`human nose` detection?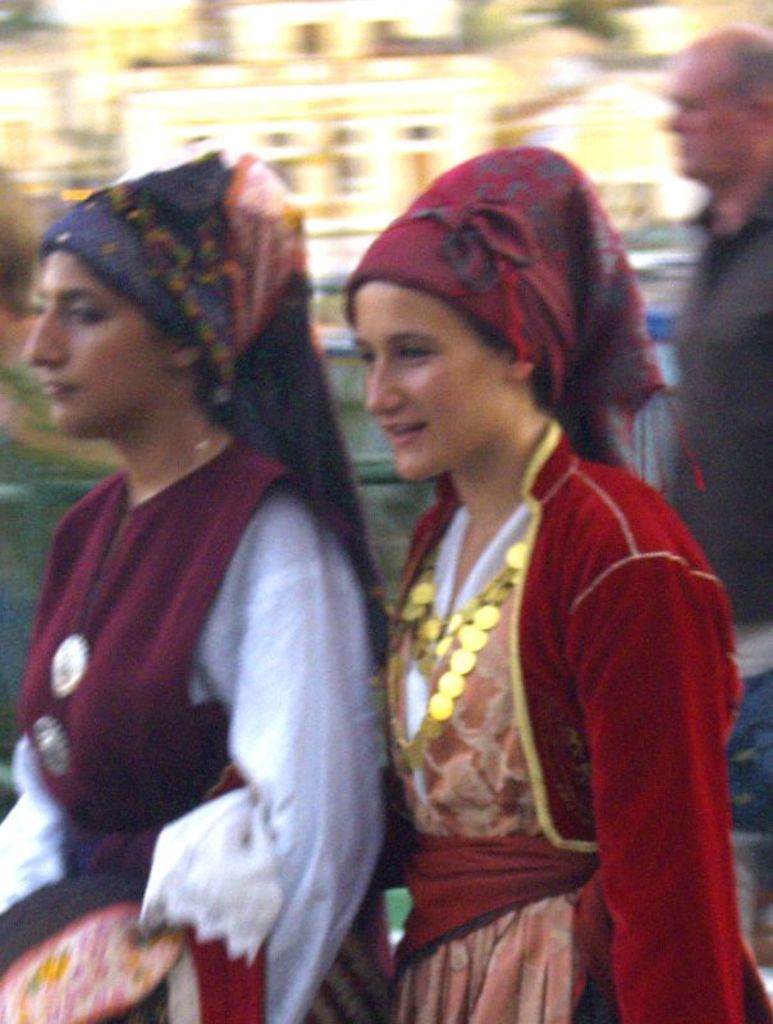
rect(664, 114, 686, 134)
